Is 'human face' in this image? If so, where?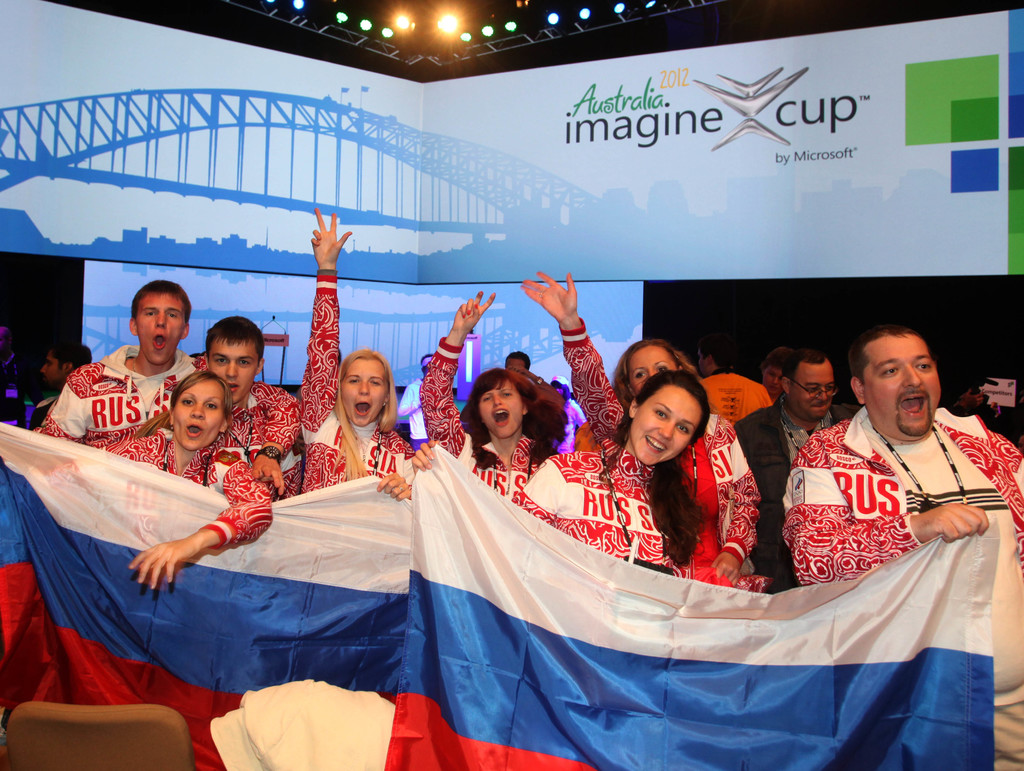
Yes, at (790, 370, 835, 418).
